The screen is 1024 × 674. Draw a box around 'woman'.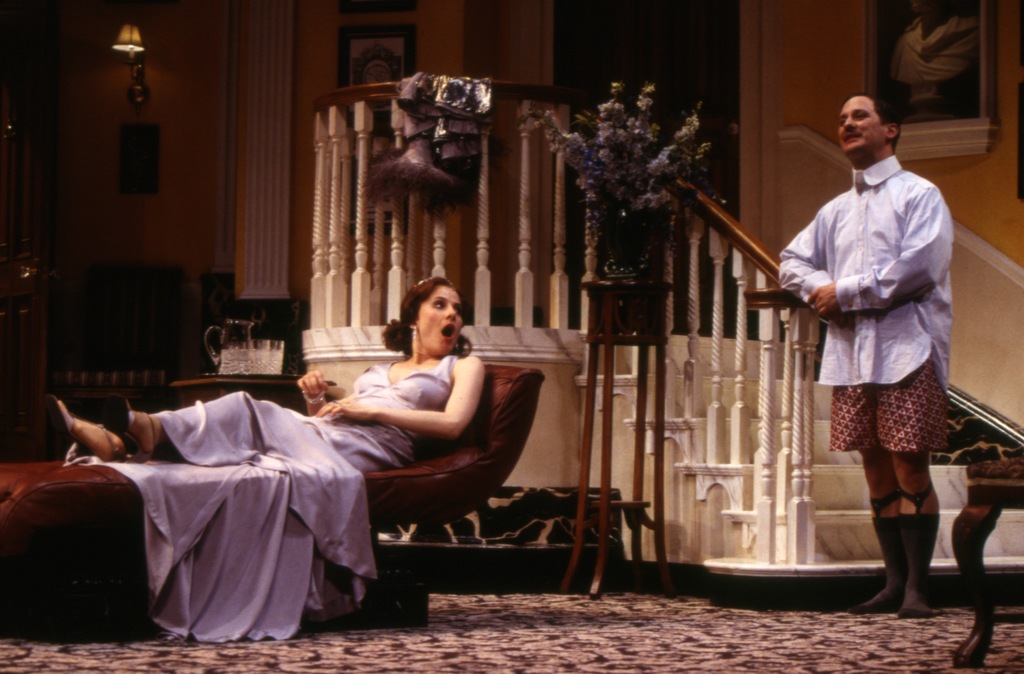
47/274/488/642.
